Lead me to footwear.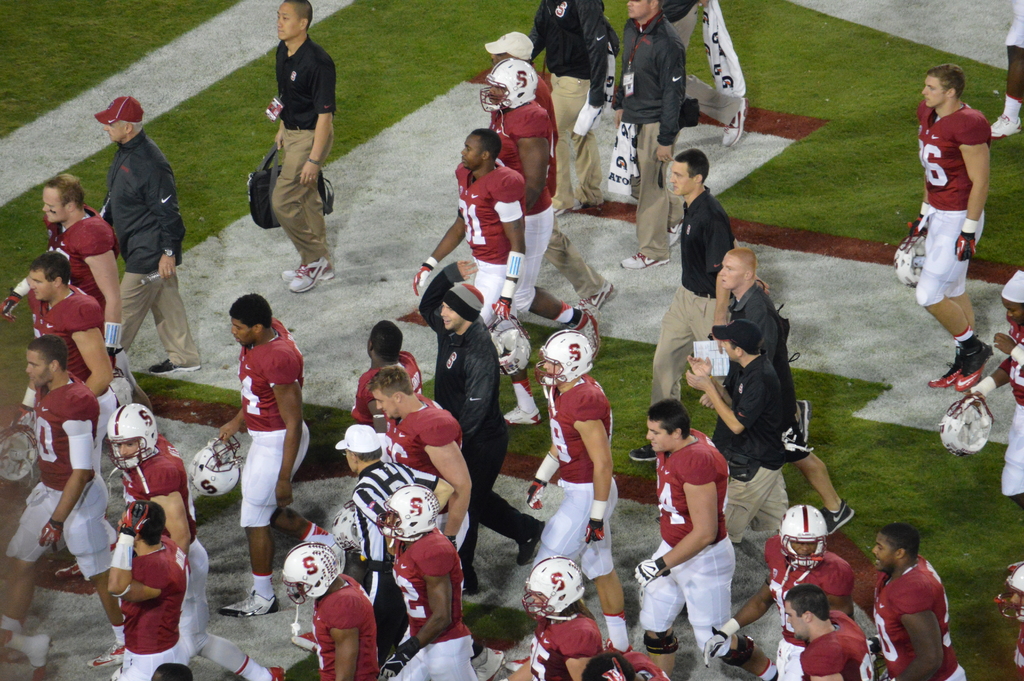
Lead to l=572, t=285, r=614, b=315.
